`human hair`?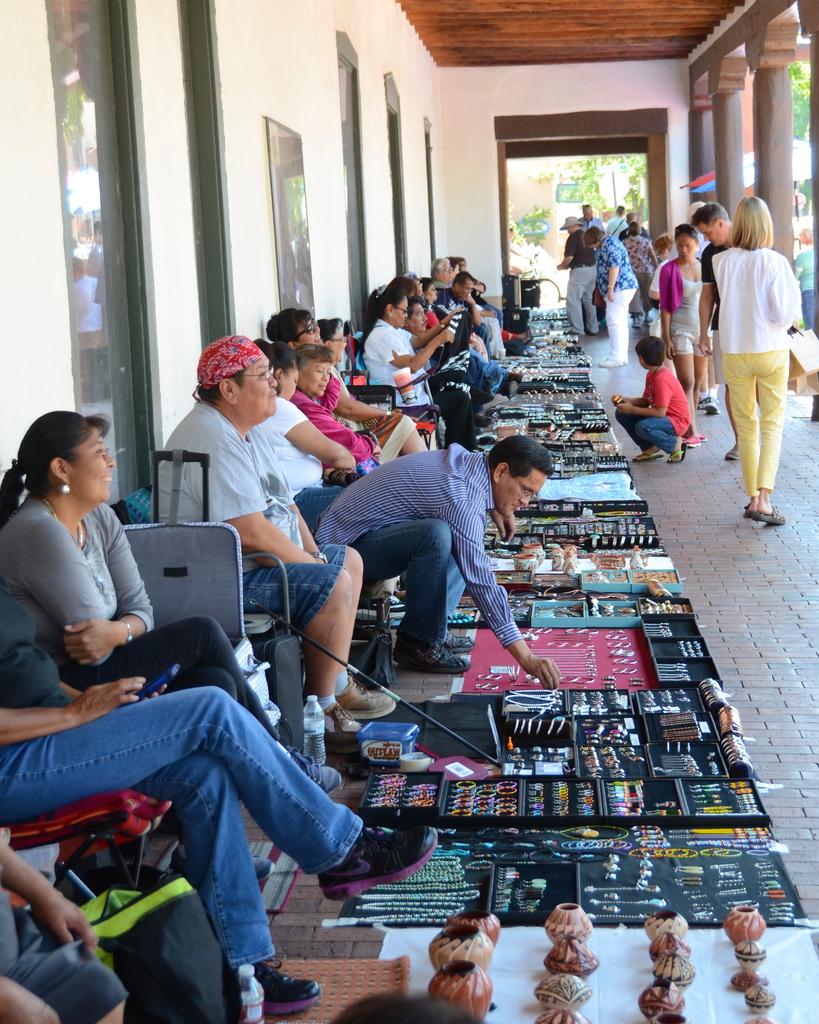
bbox=[632, 330, 662, 374]
